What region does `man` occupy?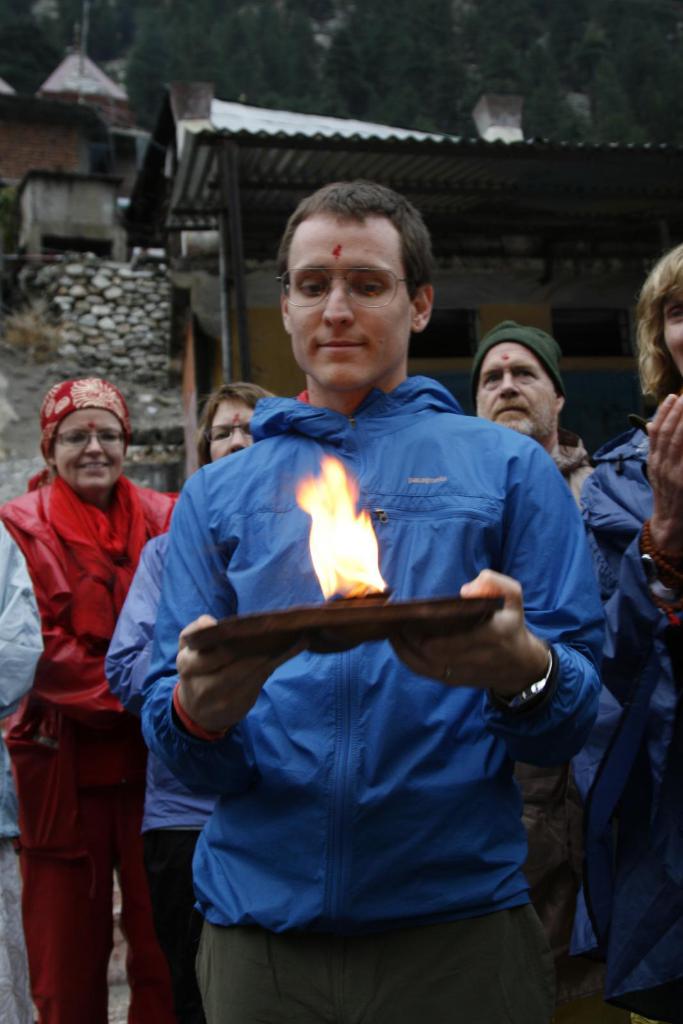
(128, 196, 593, 1023).
